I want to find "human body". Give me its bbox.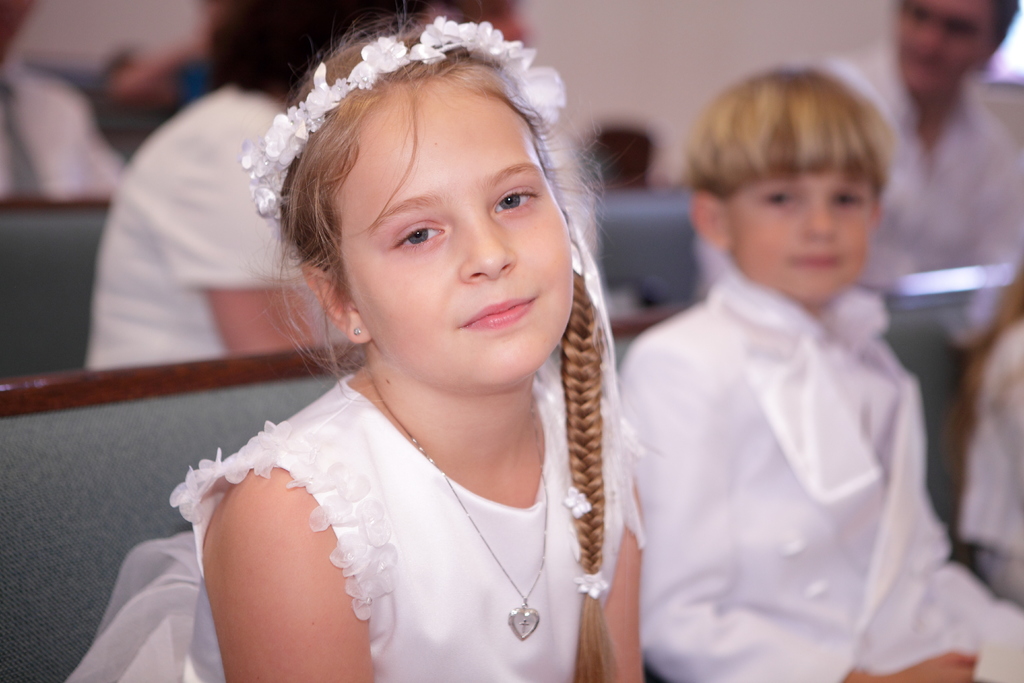
<box>611,67,1023,682</box>.
